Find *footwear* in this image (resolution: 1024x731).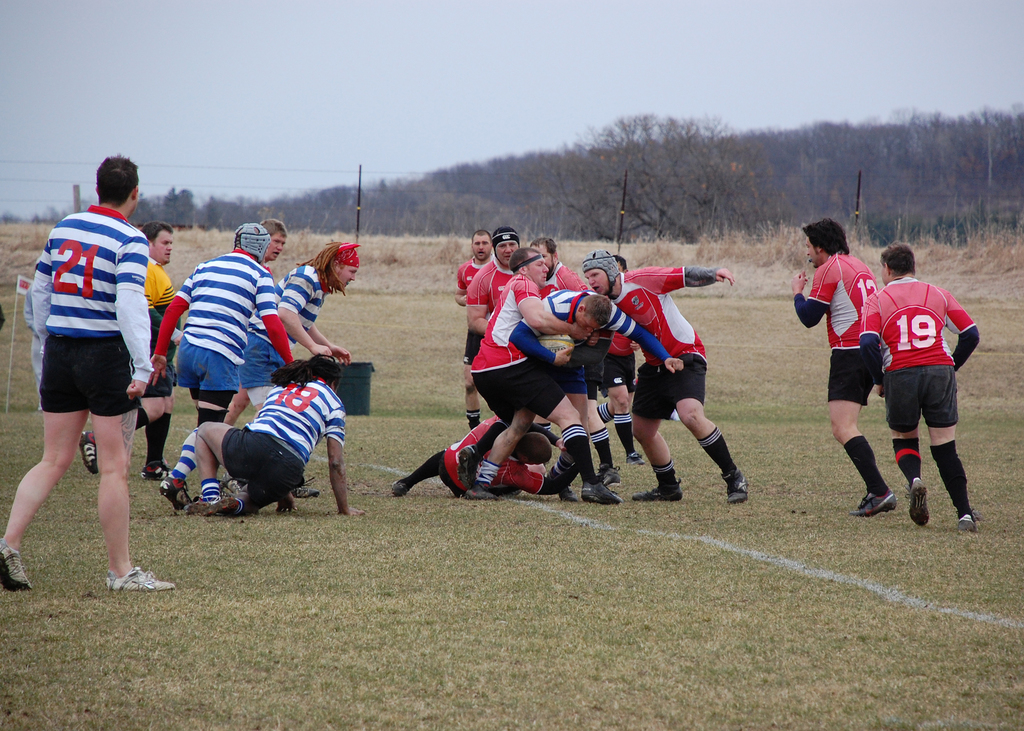
x1=554, y1=476, x2=576, y2=511.
